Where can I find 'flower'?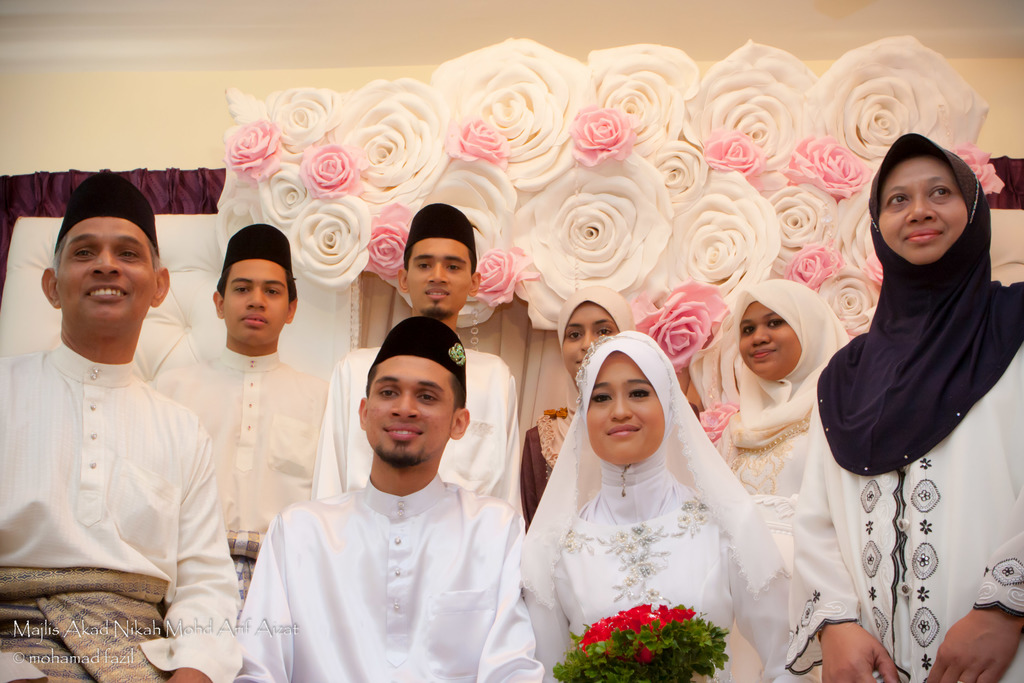
You can find it at {"left": 812, "top": 259, "right": 876, "bottom": 336}.
